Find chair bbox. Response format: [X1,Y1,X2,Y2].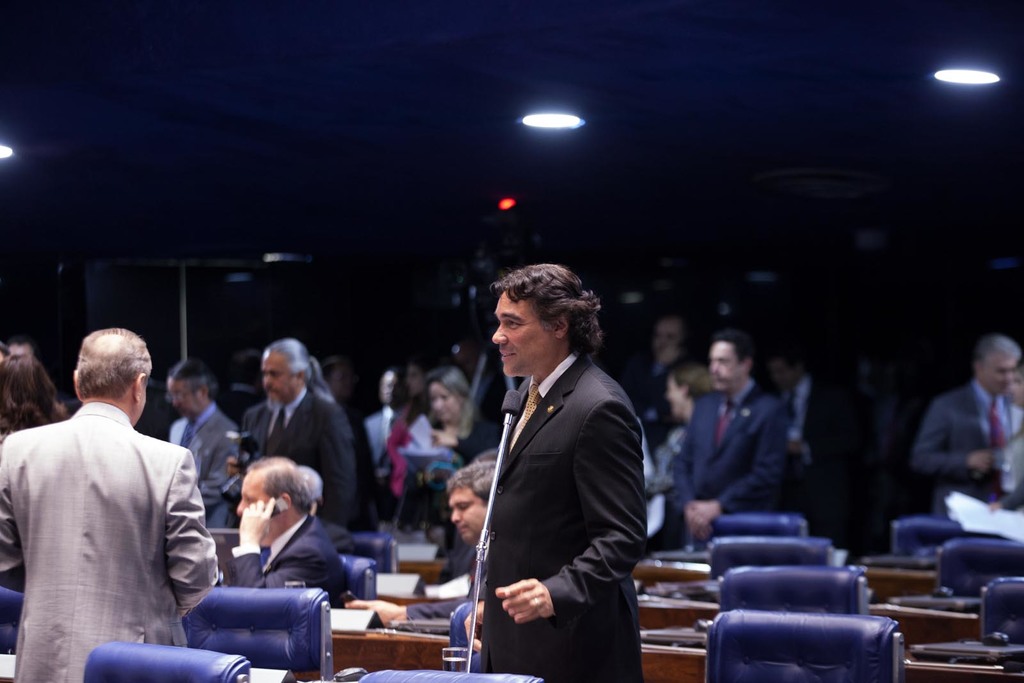
[935,533,1020,604].
